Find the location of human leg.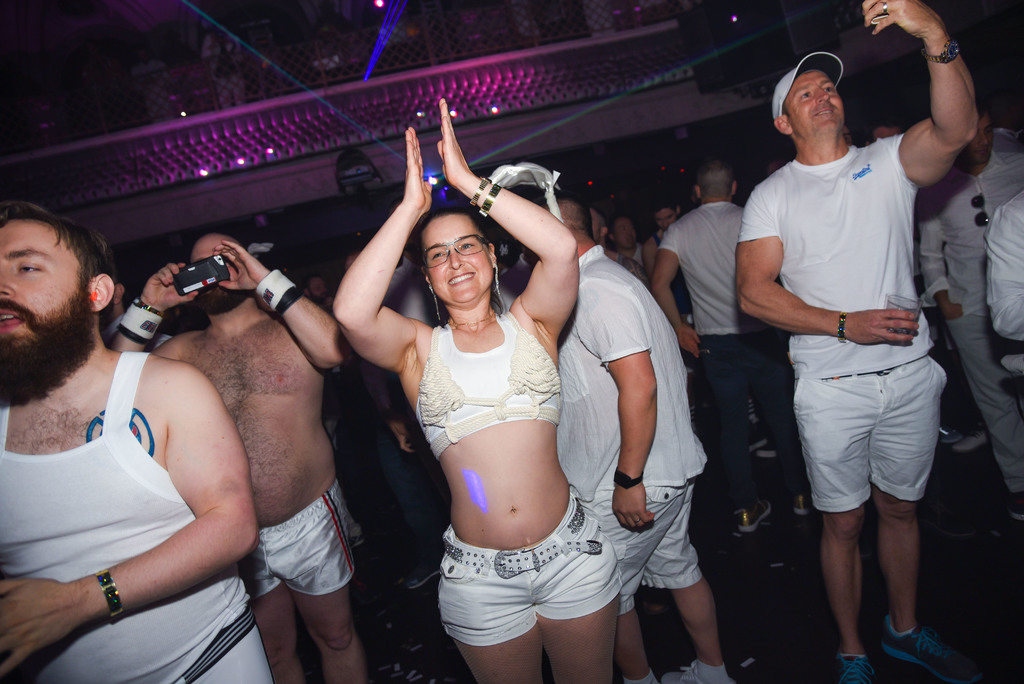
Location: left=784, top=61, right=842, bottom=126.
